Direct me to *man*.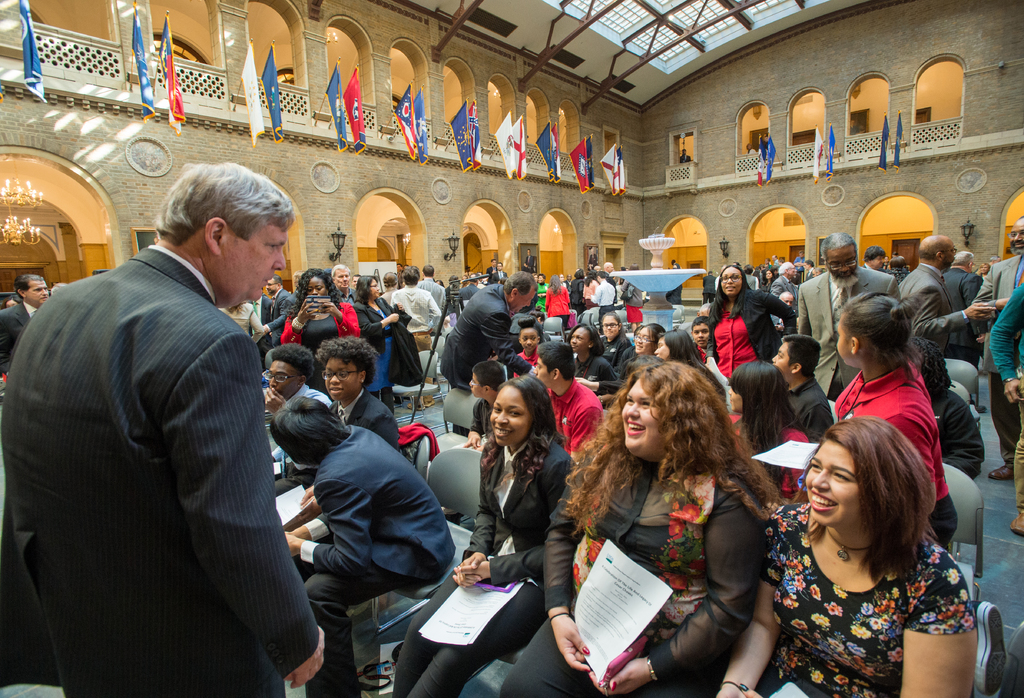
Direction: {"x1": 701, "y1": 269, "x2": 715, "y2": 305}.
